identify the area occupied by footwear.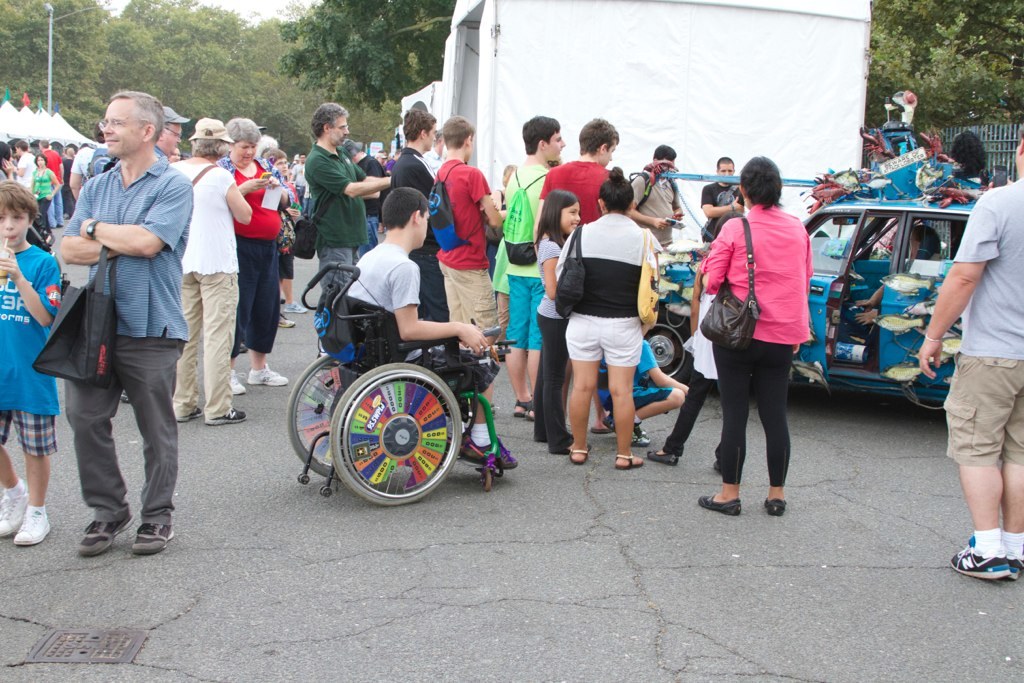
Area: rect(514, 394, 533, 410).
